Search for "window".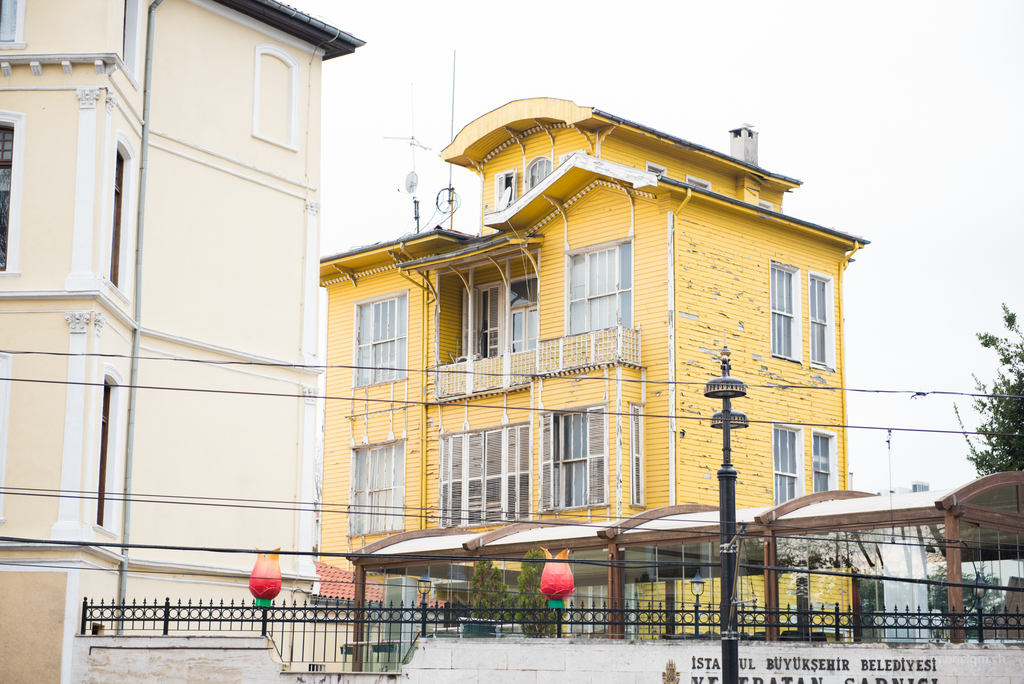
Found at 808:429:835:493.
